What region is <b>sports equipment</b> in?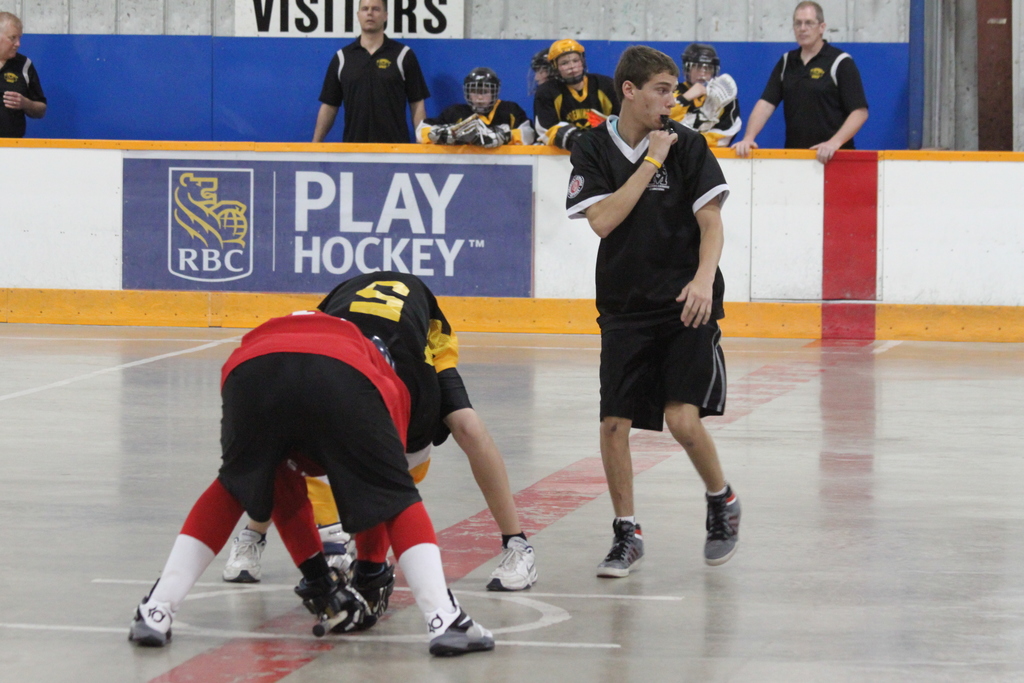
[x1=421, y1=590, x2=496, y2=655].
